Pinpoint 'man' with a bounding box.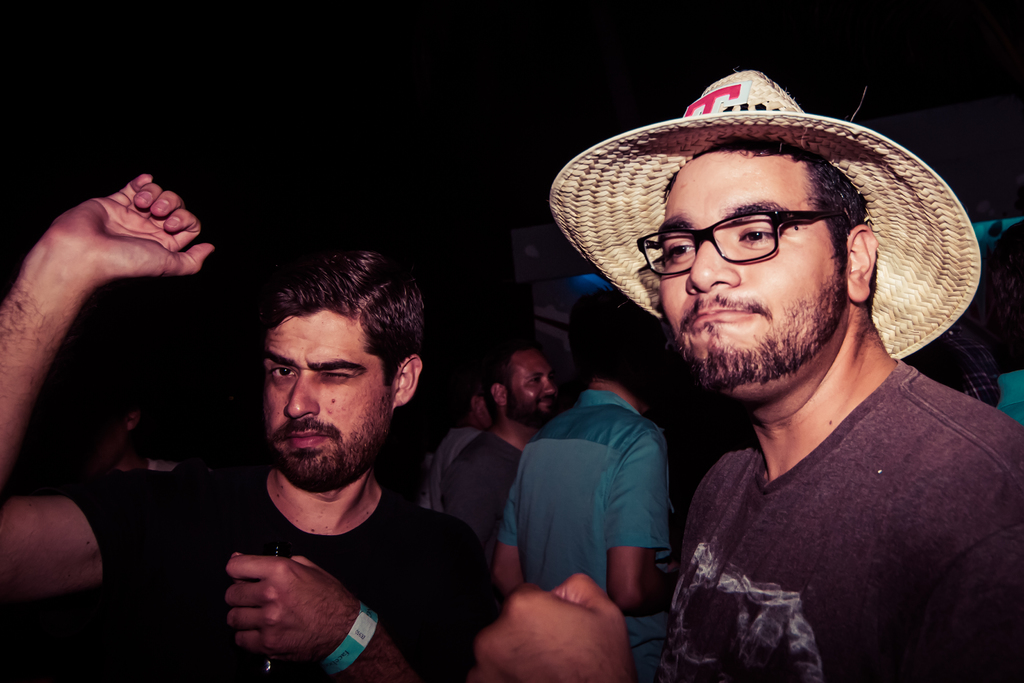
x1=0 y1=169 x2=509 y2=682.
